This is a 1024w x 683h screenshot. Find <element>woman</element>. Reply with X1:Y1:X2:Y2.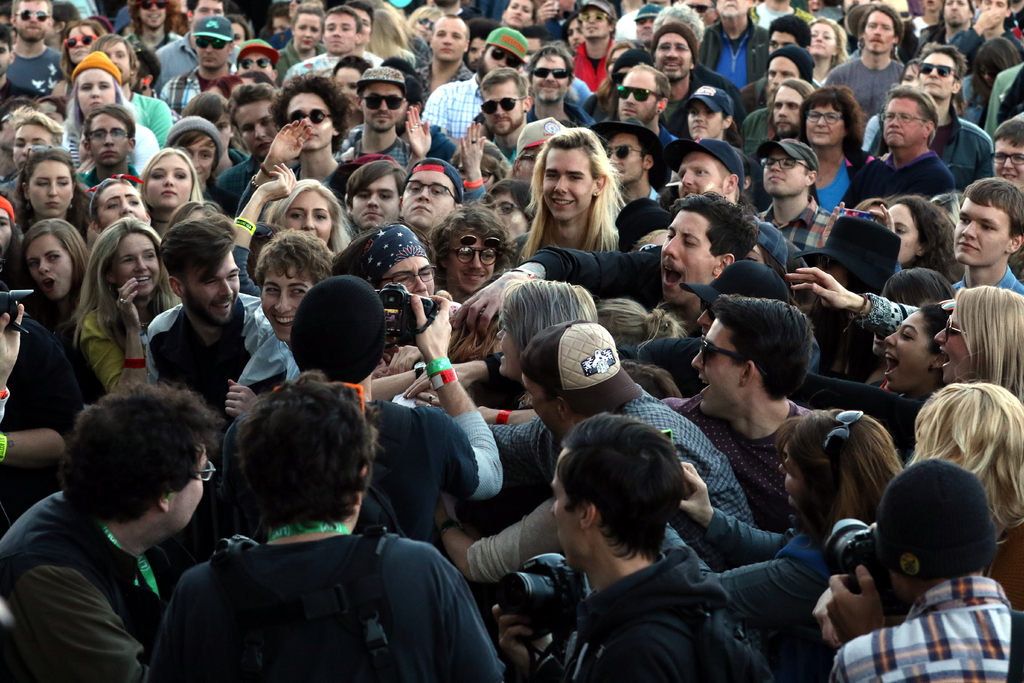
131:143:209:316.
